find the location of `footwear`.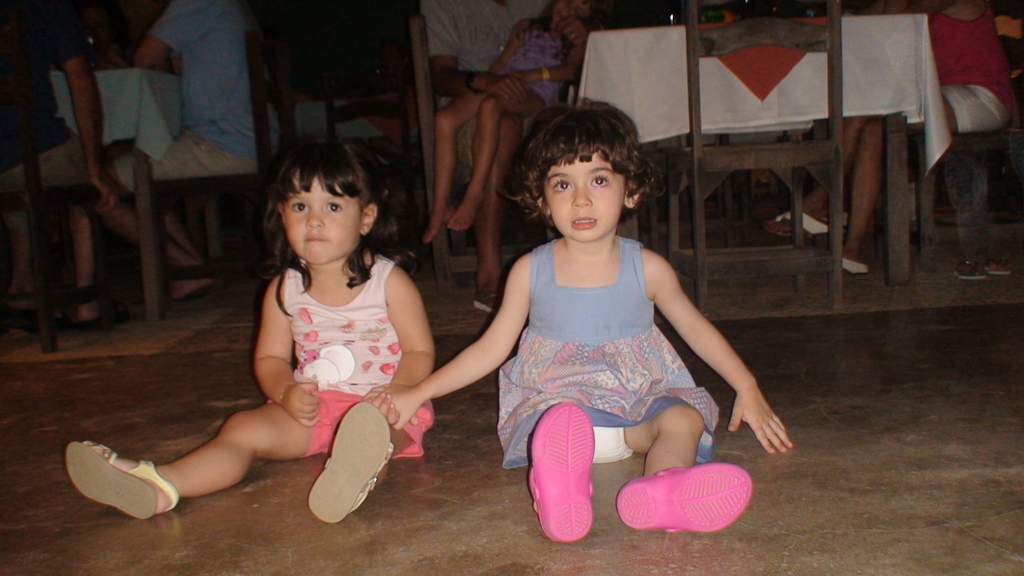
Location: BBox(472, 294, 500, 316).
